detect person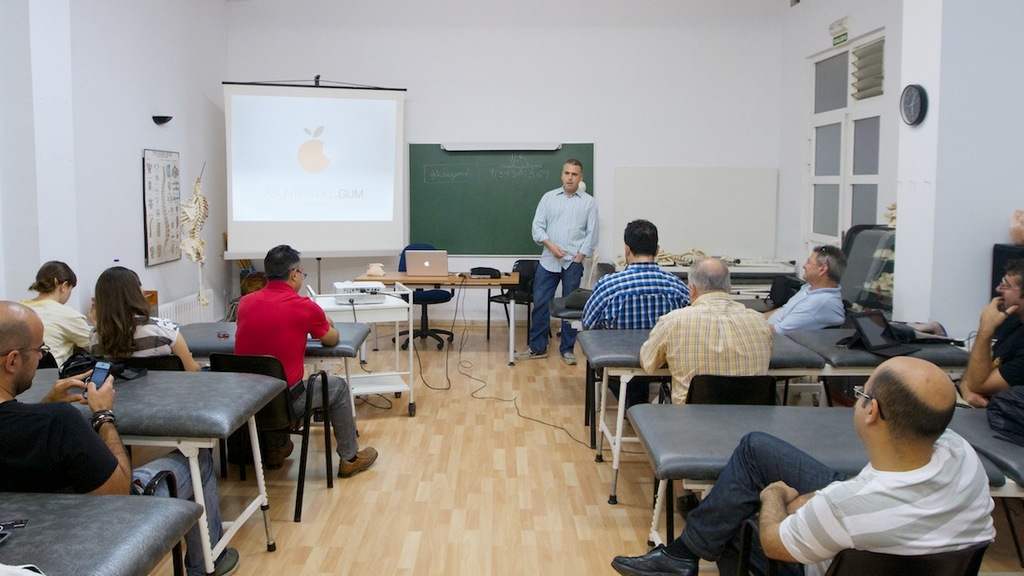
BBox(237, 239, 378, 486)
